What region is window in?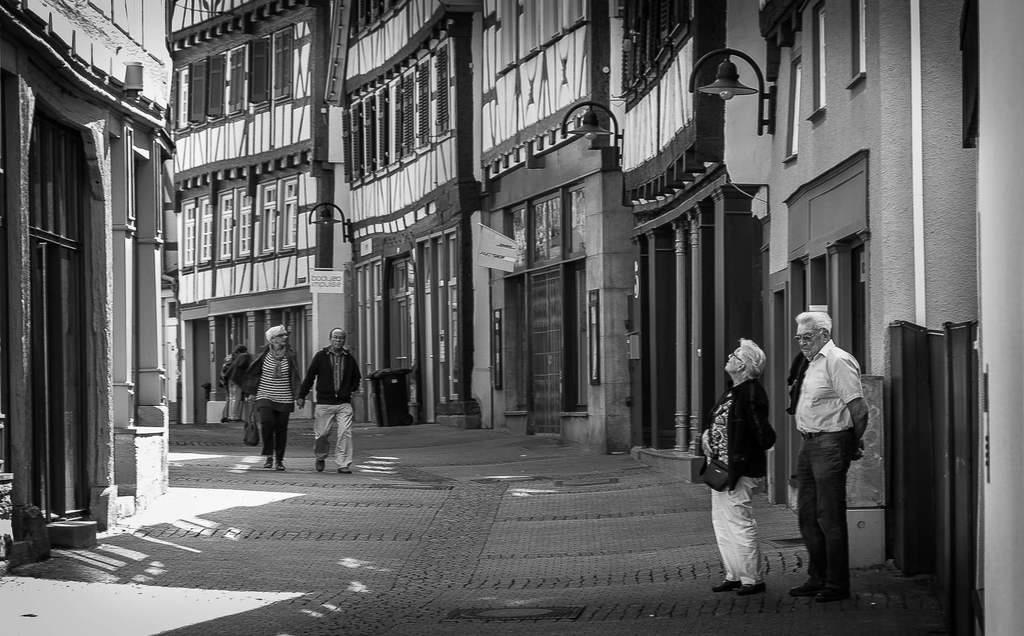
select_region(808, 0, 825, 125).
